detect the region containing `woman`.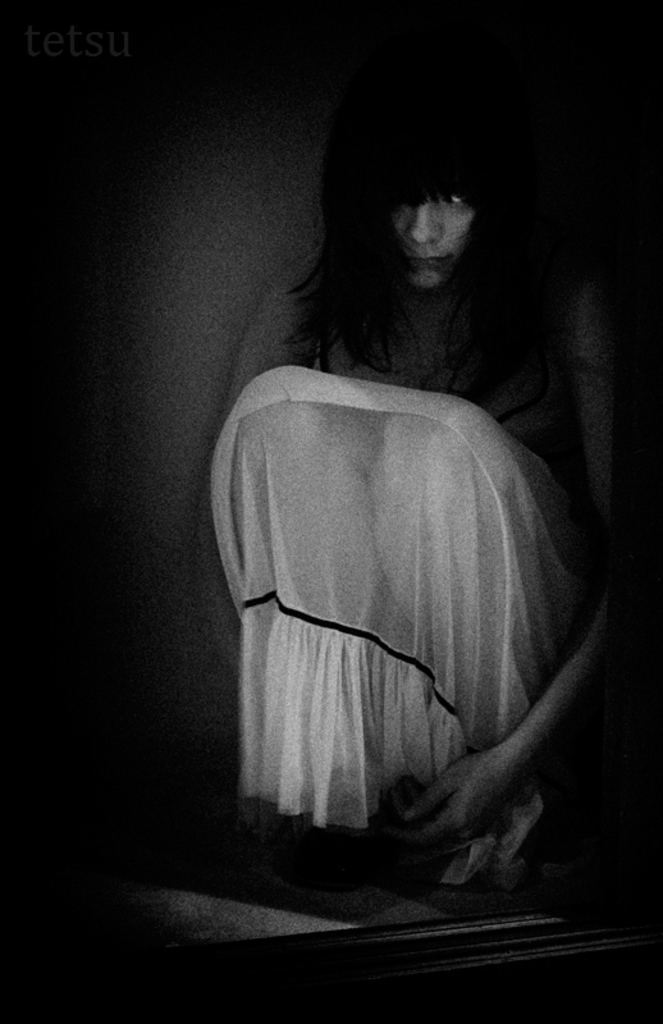
bbox=[191, 74, 612, 899].
